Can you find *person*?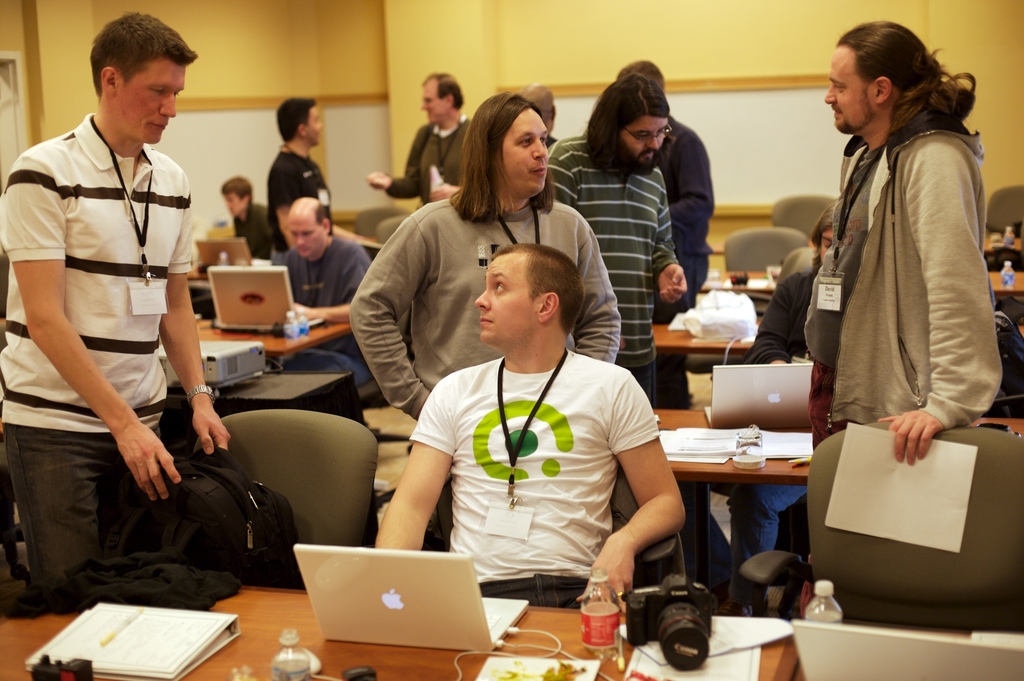
Yes, bounding box: [0, 4, 225, 598].
